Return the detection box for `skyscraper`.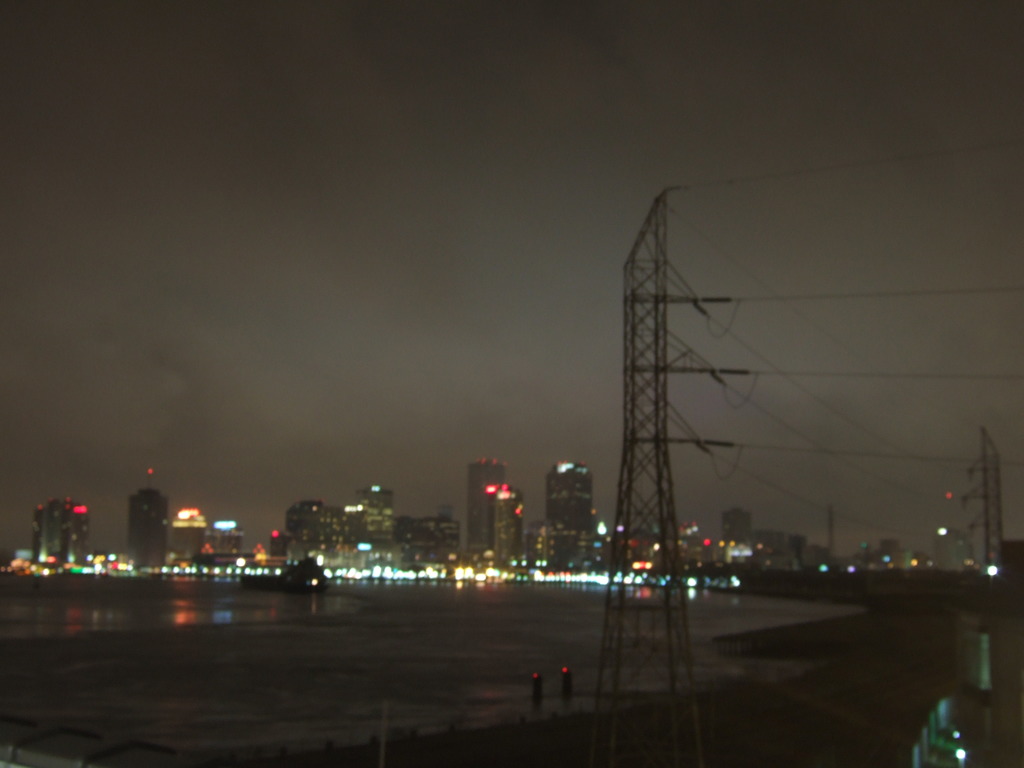
541 454 596 569.
